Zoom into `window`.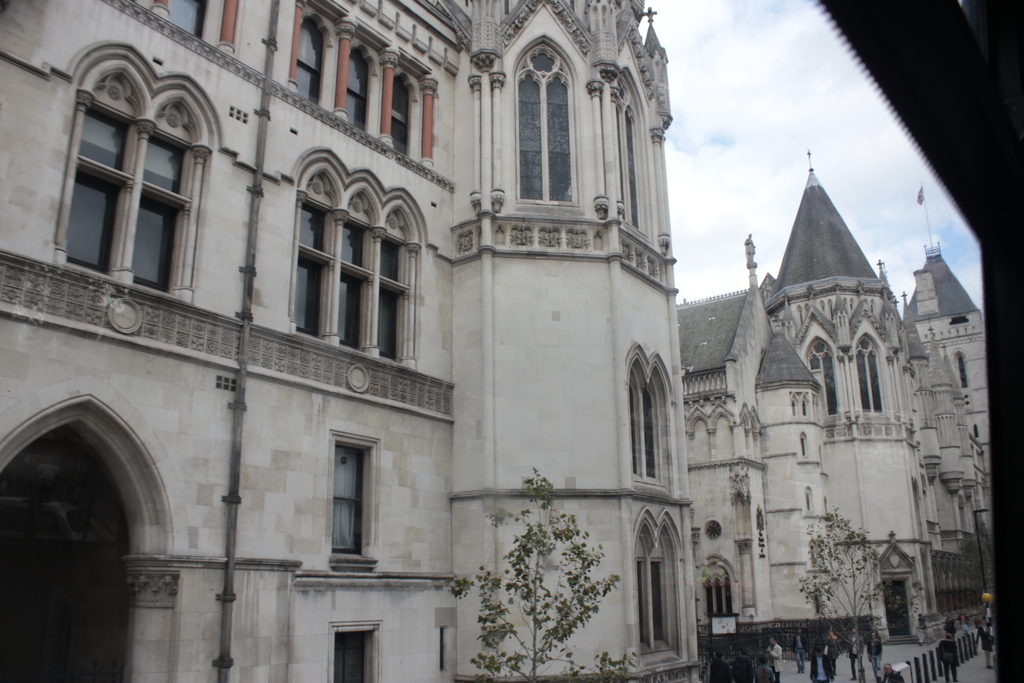
Zoom target: bbox=[348, 43, 369, 128].
